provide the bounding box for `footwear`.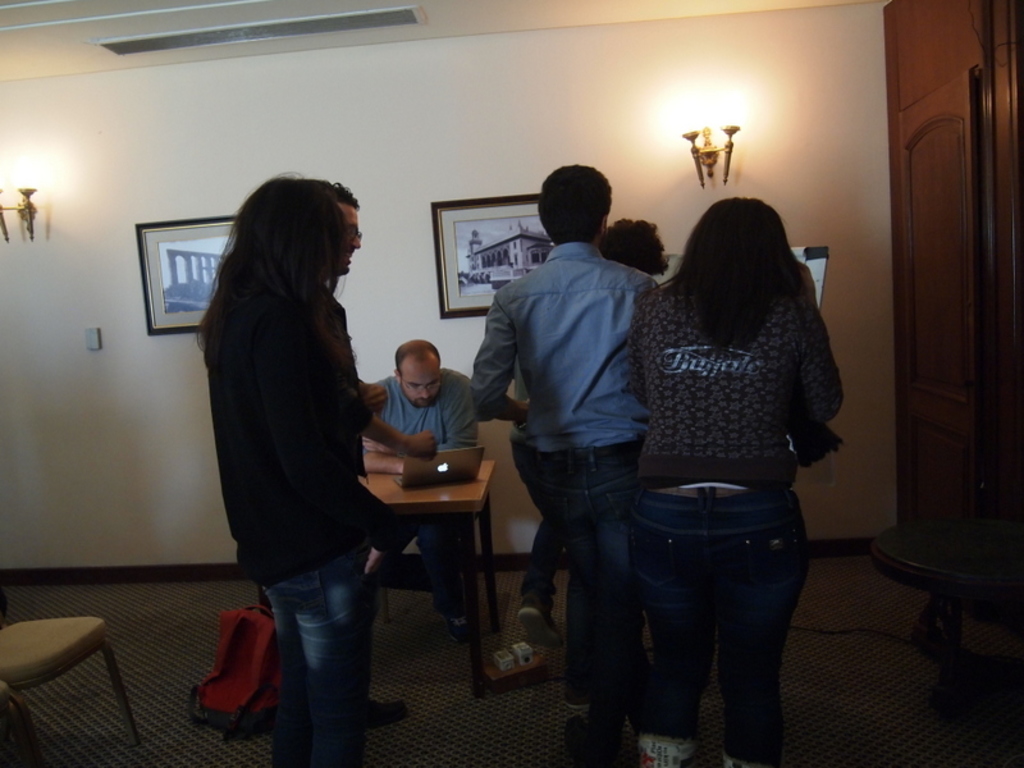
[left=561, top=716, right=585, bottom=767].
